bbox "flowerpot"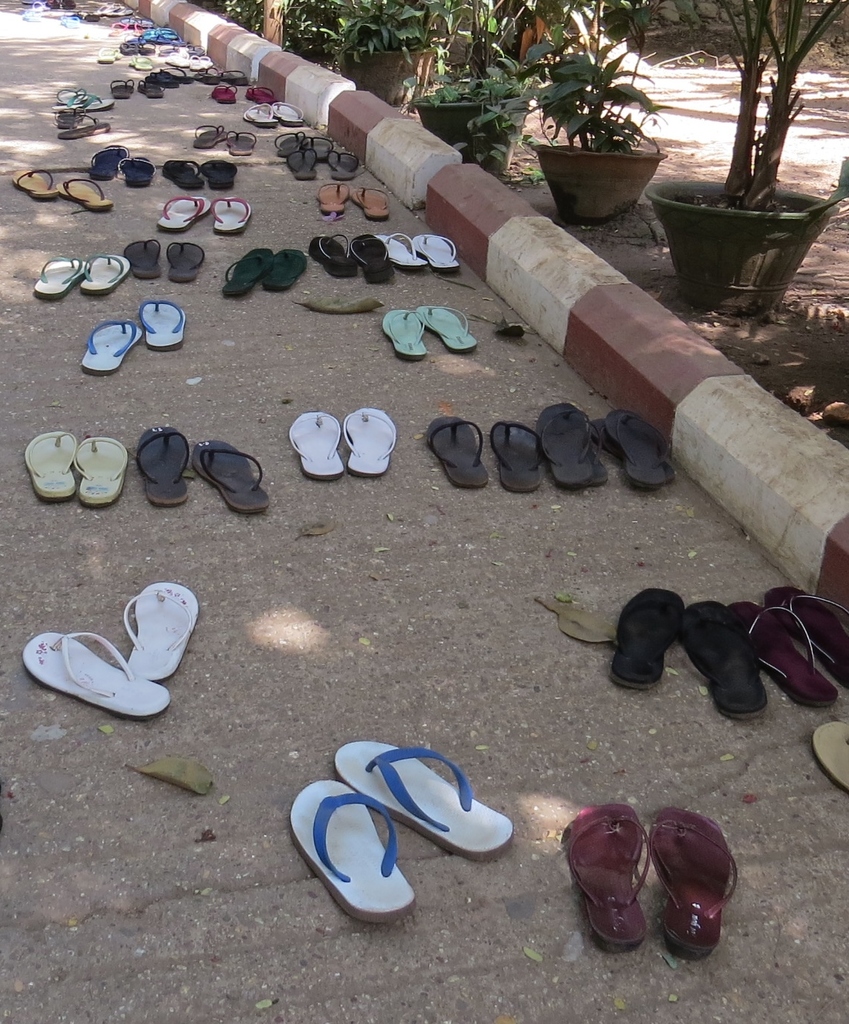
<region>531, 143, 659, 224</region>
